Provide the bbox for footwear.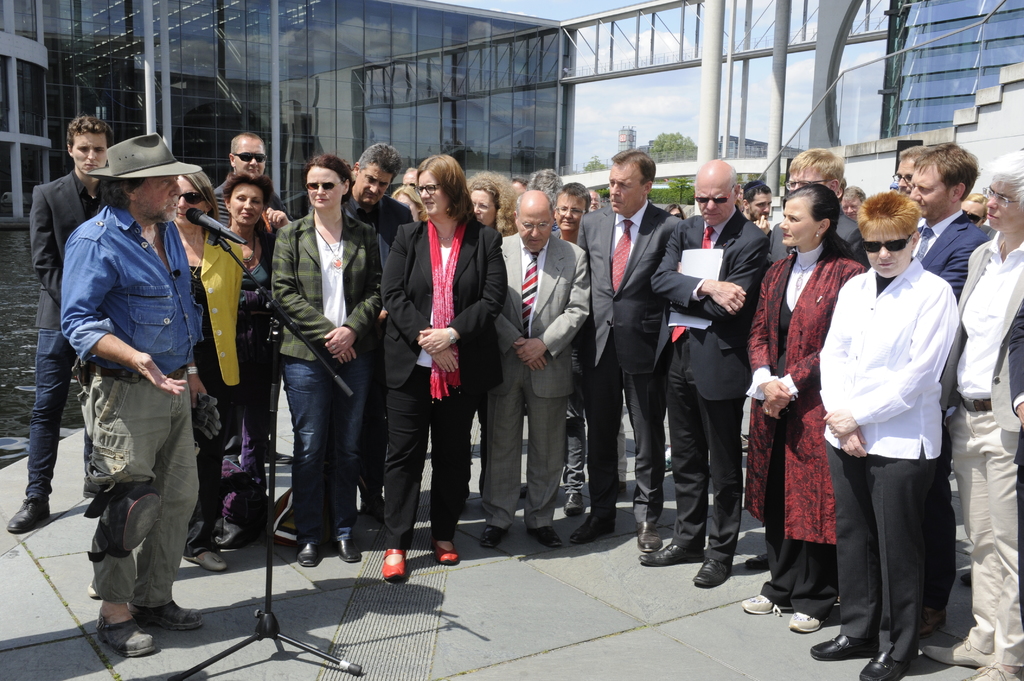
(left=643, top=540, right=706, bottom=569).
